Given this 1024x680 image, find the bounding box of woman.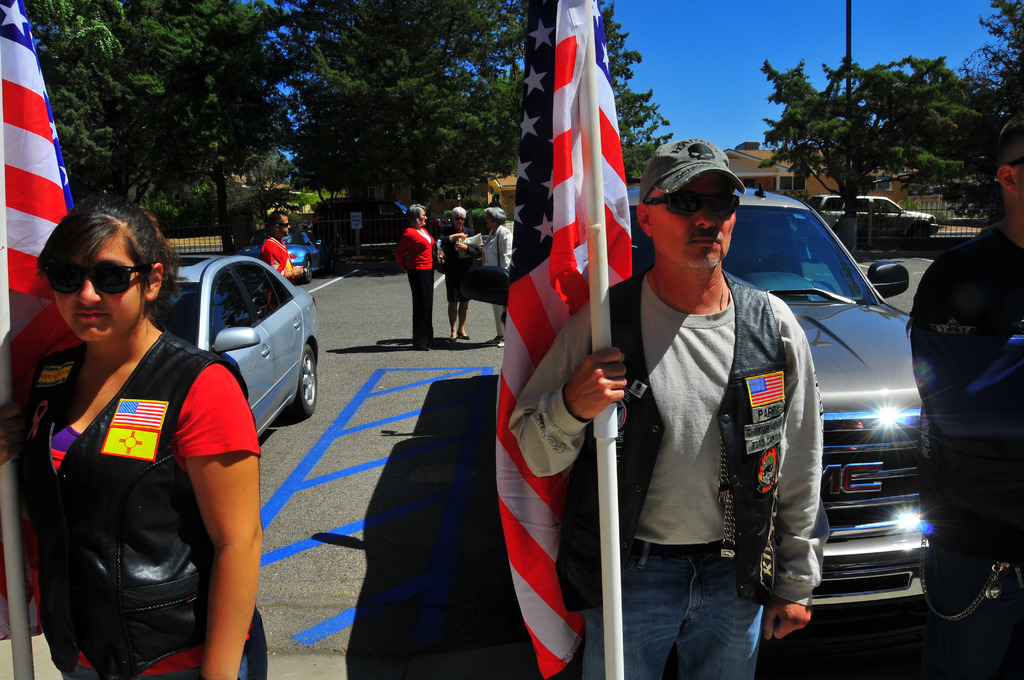
pyautogui.locateOnScreen(388, 204, 435, 349).
